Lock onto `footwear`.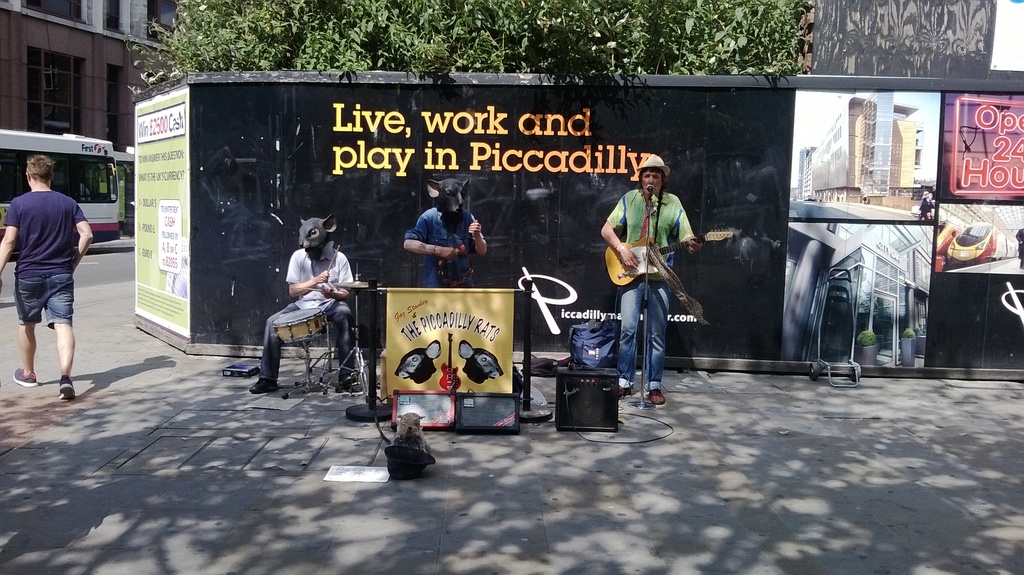
Locked: [left=616, top=387, right=630, bottom=400].
